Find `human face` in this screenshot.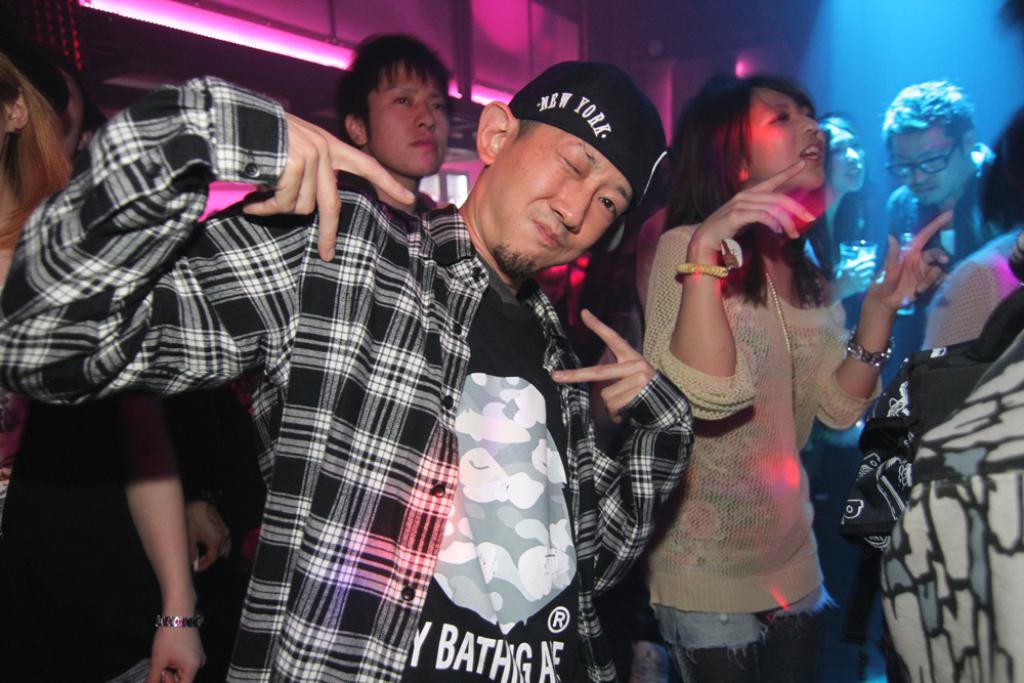
The bounding box for `human face` is (477, 123, 635, 278).
